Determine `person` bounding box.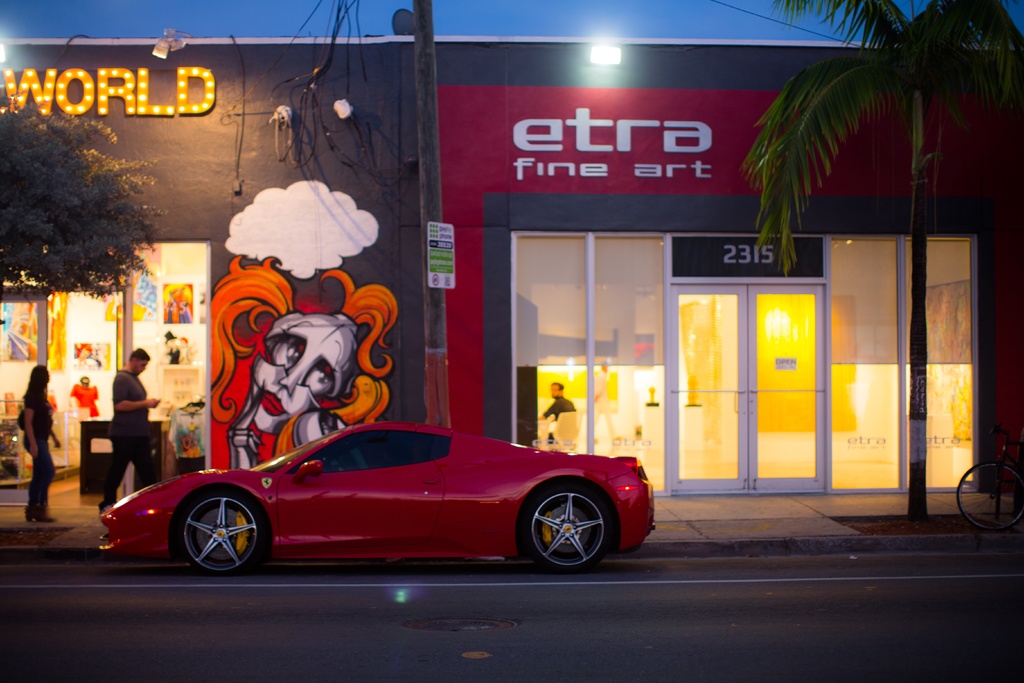
Determined: select_region(592, 361, 616, 445).
